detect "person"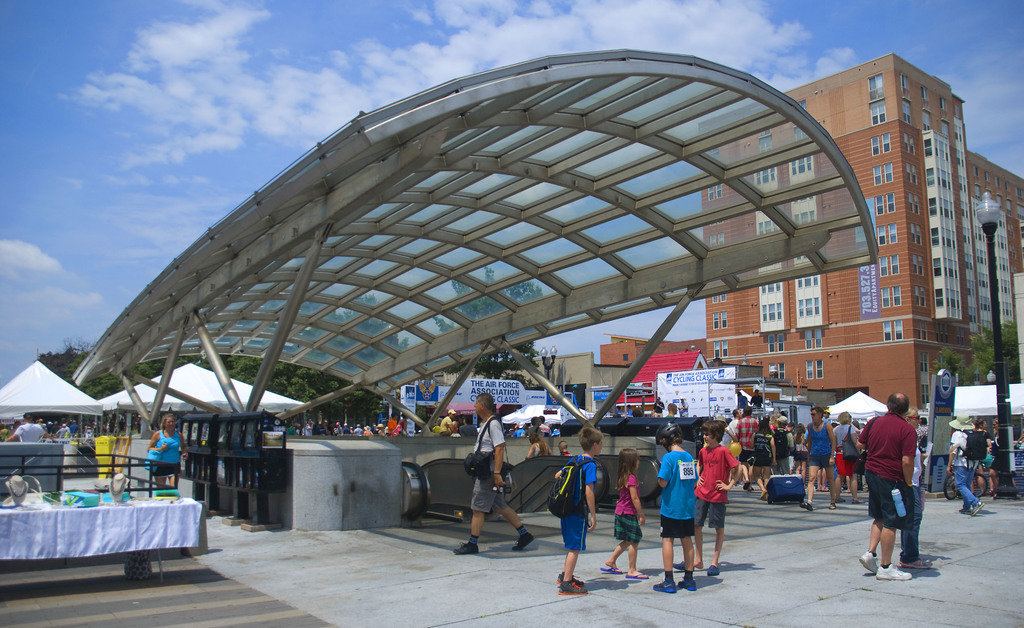
bbox=(522, 435, 548, 461)
